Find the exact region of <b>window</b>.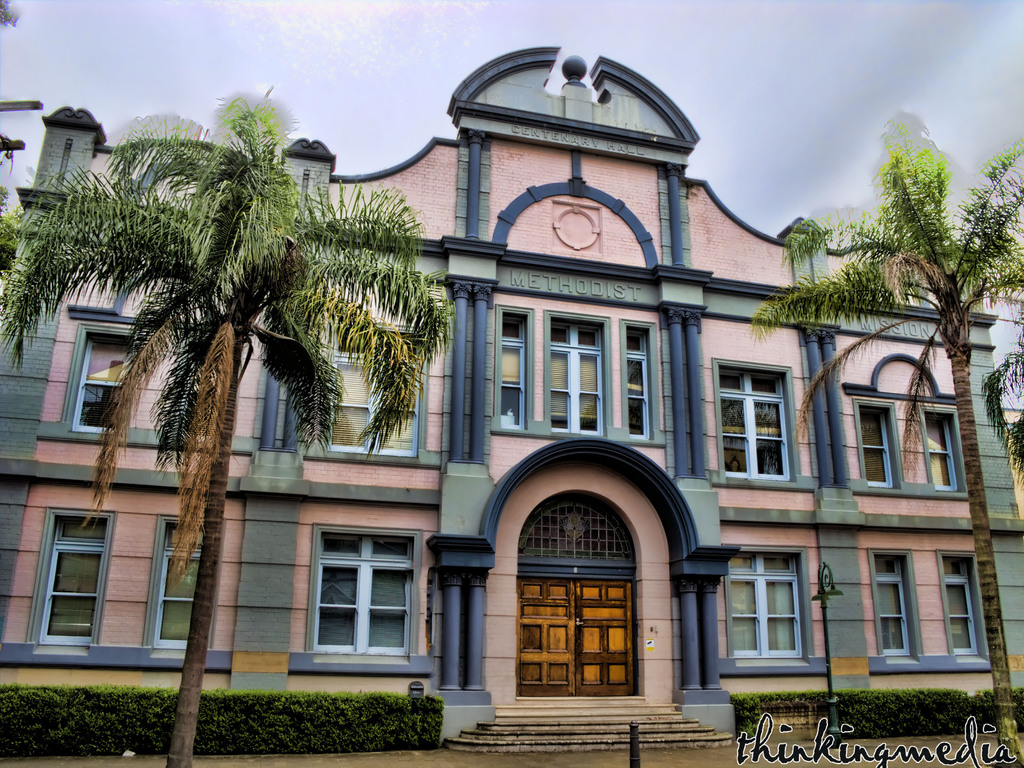
Exact region: <region>30, 508, 111, 640</region>.
